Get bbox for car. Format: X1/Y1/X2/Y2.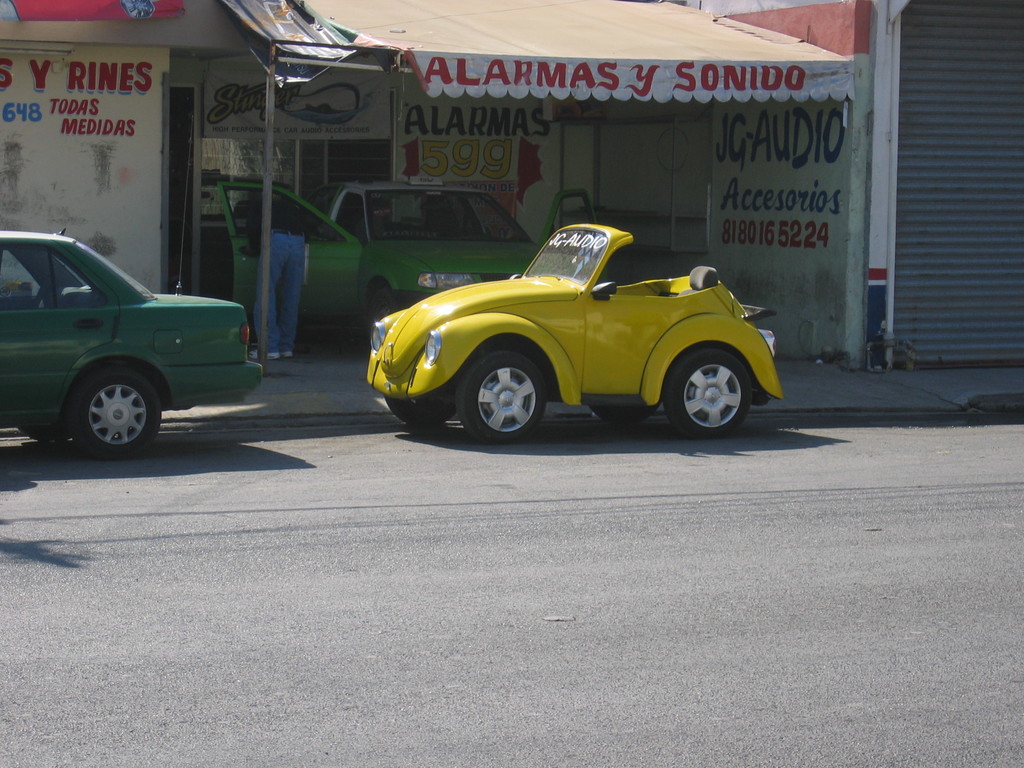
367/216/765/440.
